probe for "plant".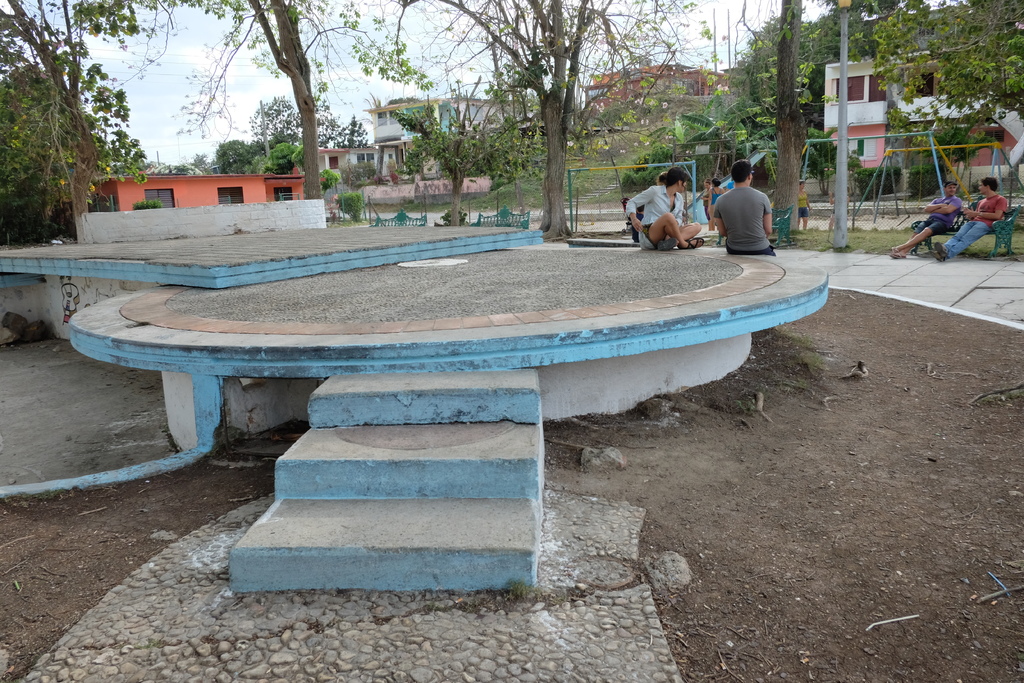
Probe result: (left=861, top=164, right=900, bottom=200).
